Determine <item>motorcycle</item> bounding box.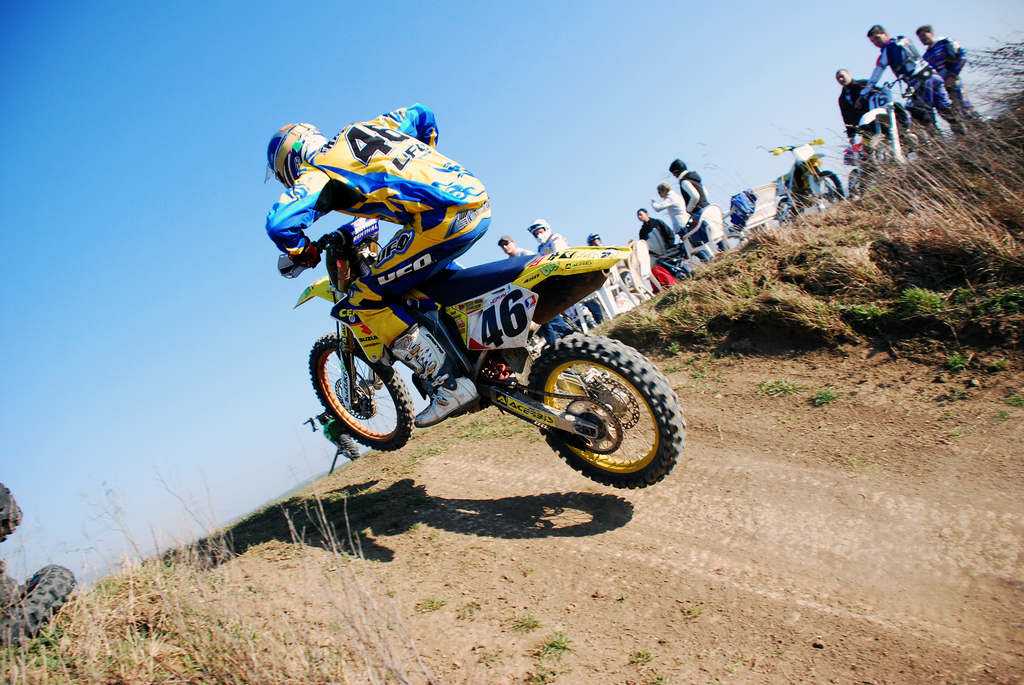
Determined: (left=774, top=145, right=845, bottom=228).
